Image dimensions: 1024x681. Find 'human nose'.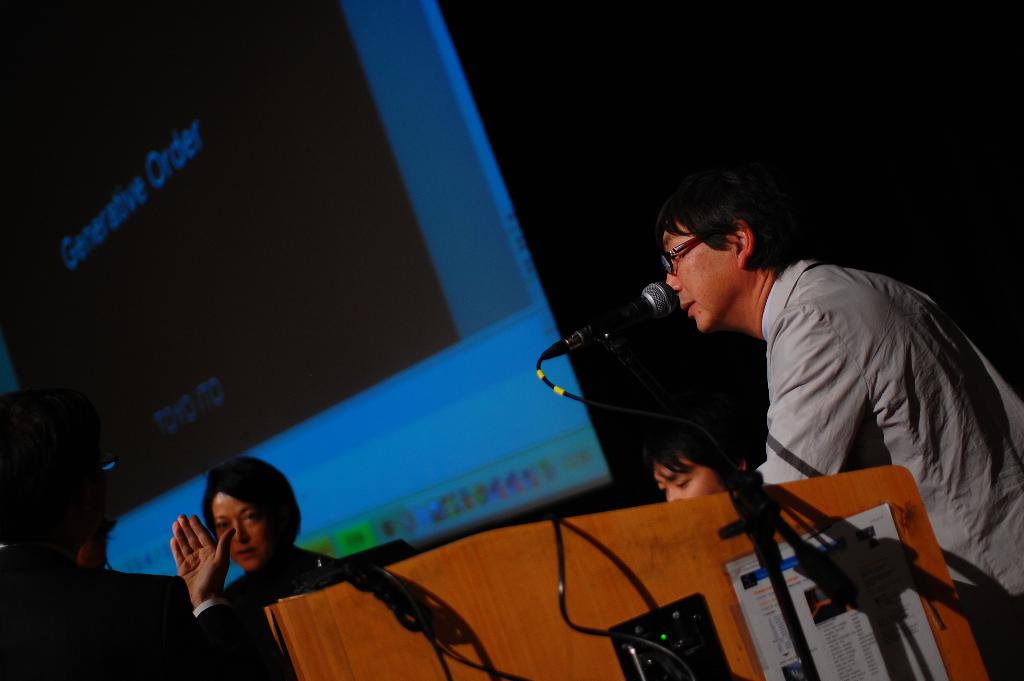
crop(234, 521, 250, 547).
